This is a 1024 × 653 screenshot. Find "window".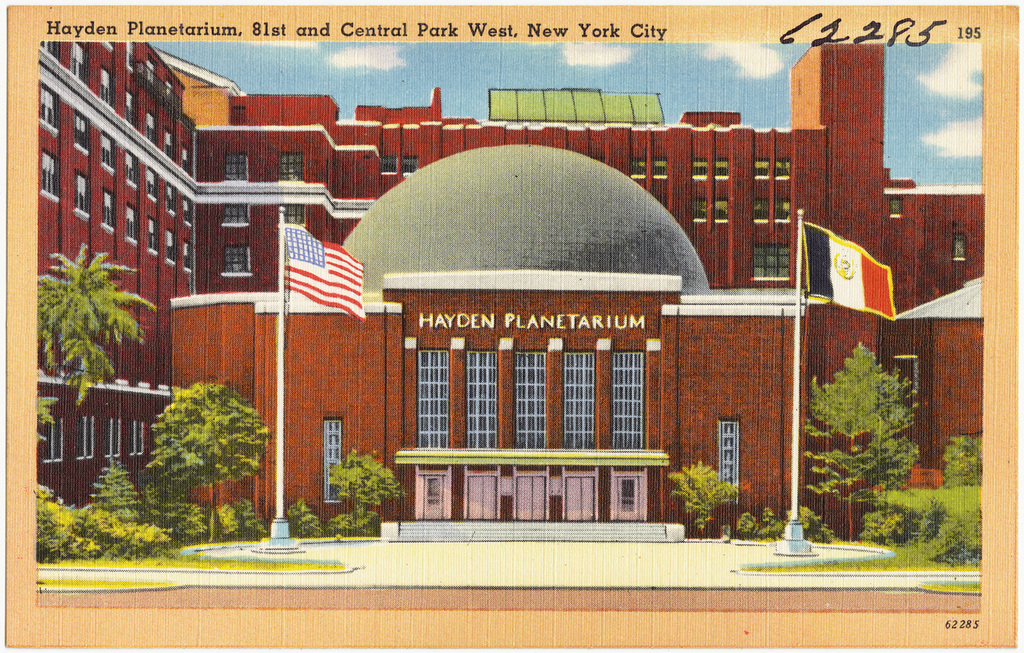
Bounding box: pyautogui.locateOnScreen(150, 169, 161, 203).
